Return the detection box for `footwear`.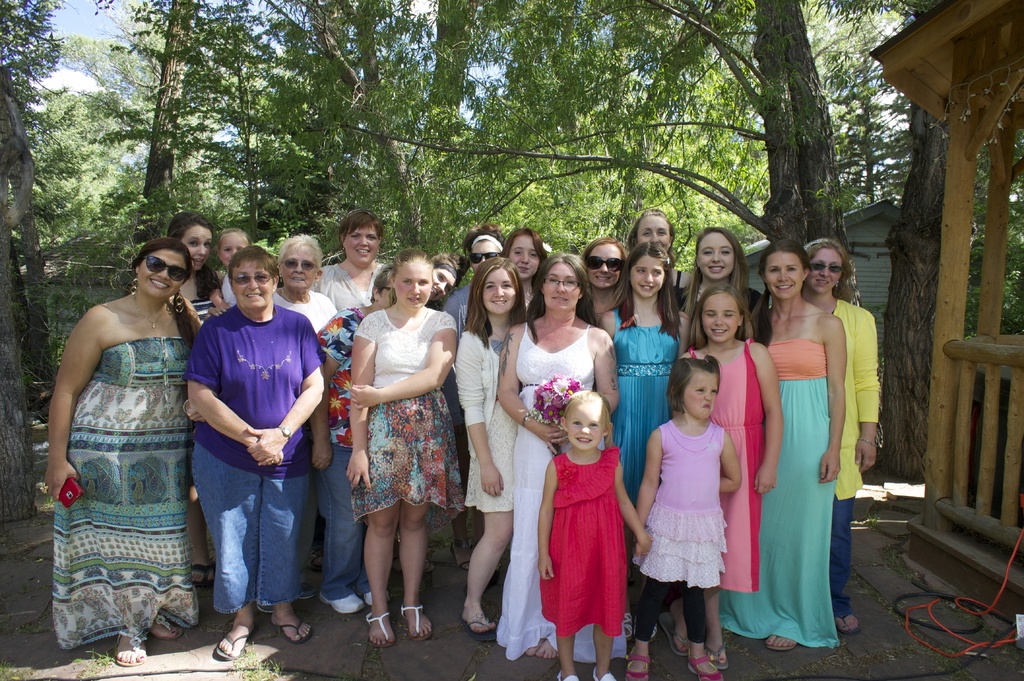
detection(557, 669, 580, 680).
